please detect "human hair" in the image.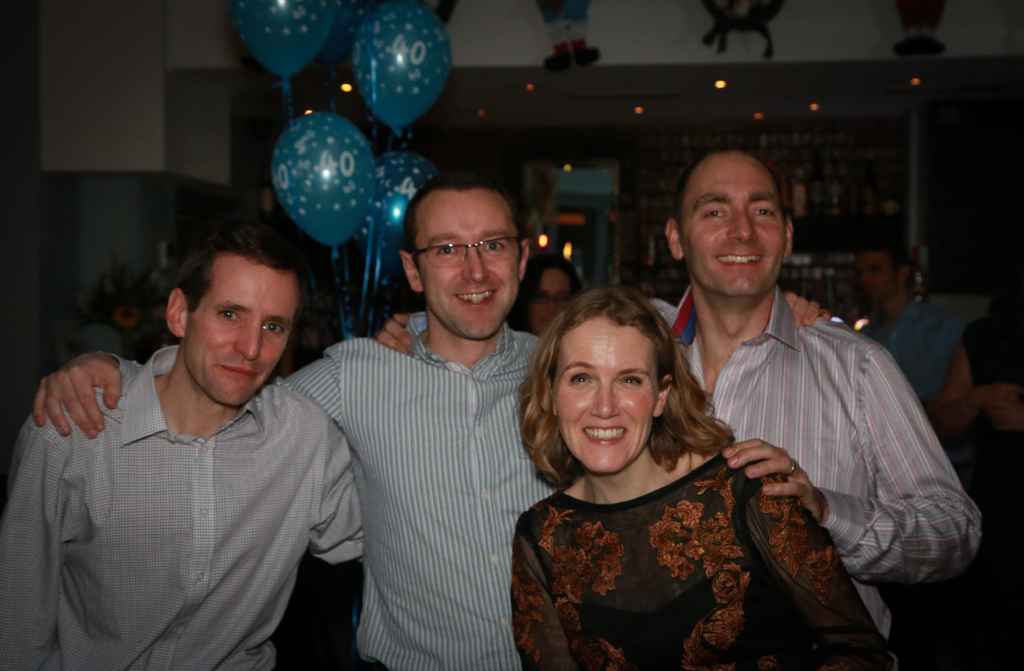
[671,143,788,231].
